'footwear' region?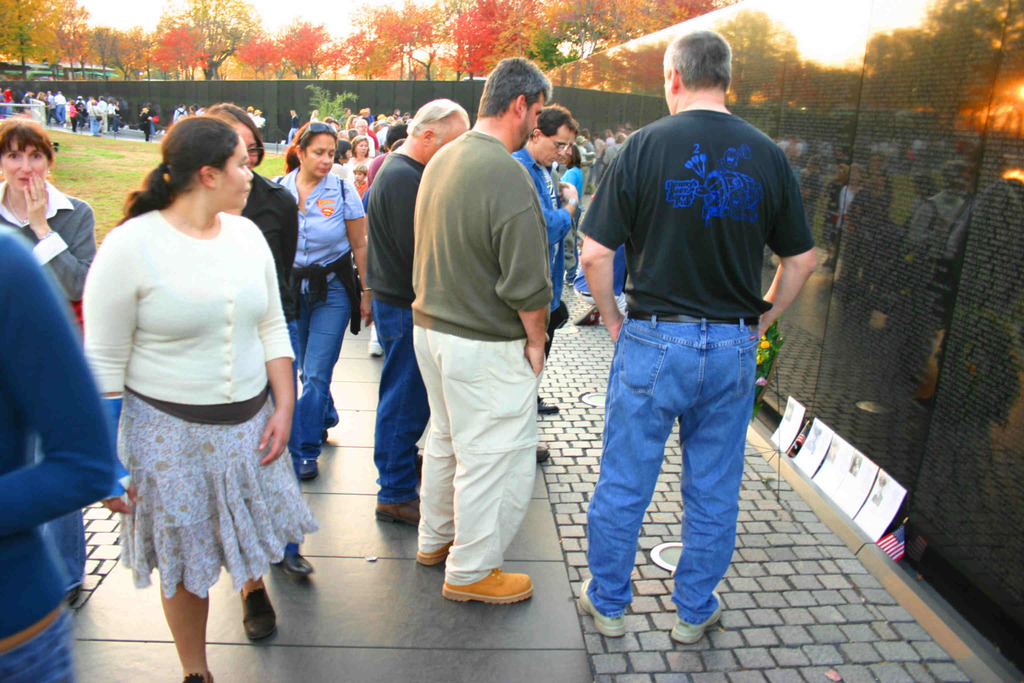
(276, 555, 321, 579)
